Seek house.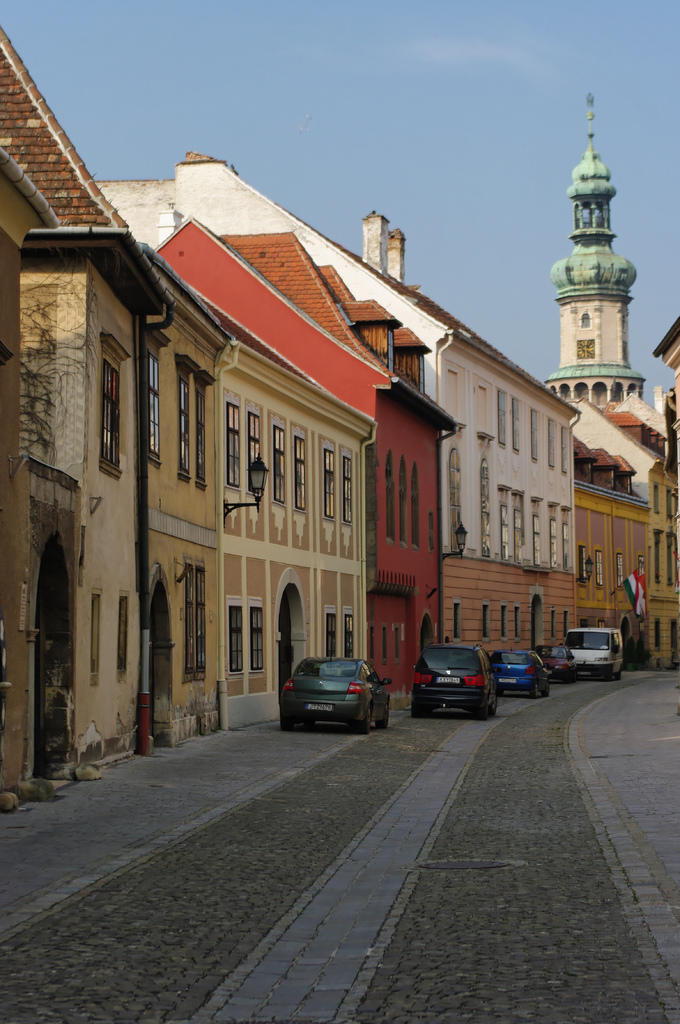
(x1=568, y1=390, x2=663, y2=495).
